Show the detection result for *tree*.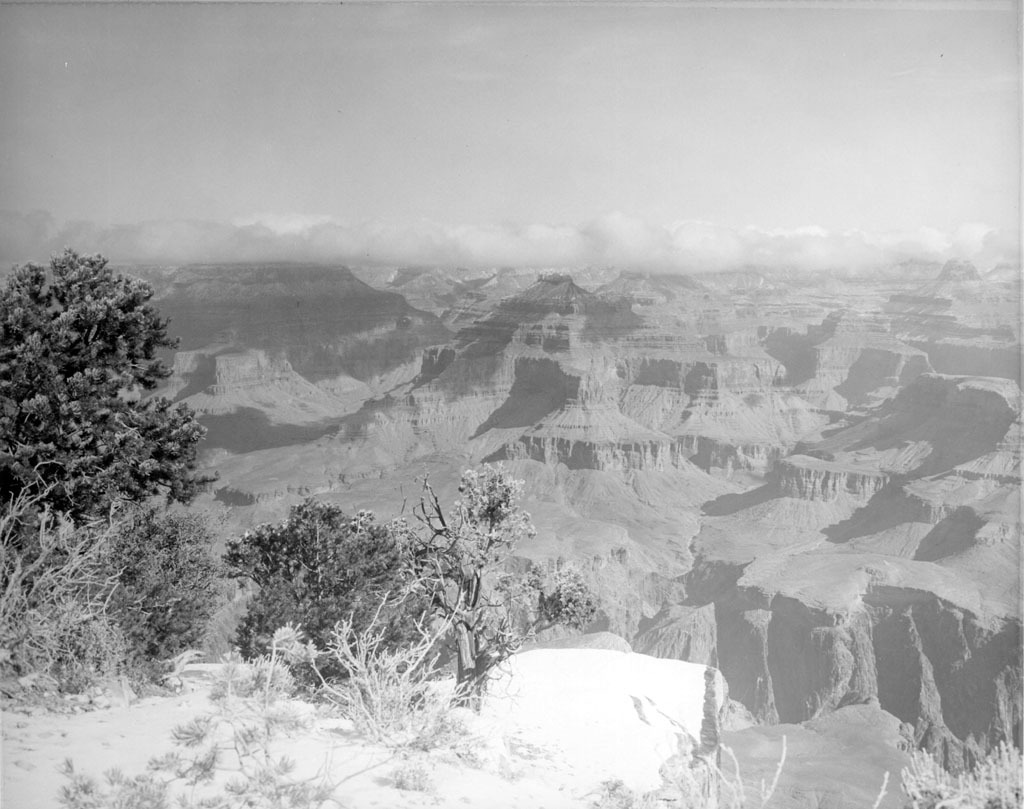
detection(202, 483, 452, 674).
